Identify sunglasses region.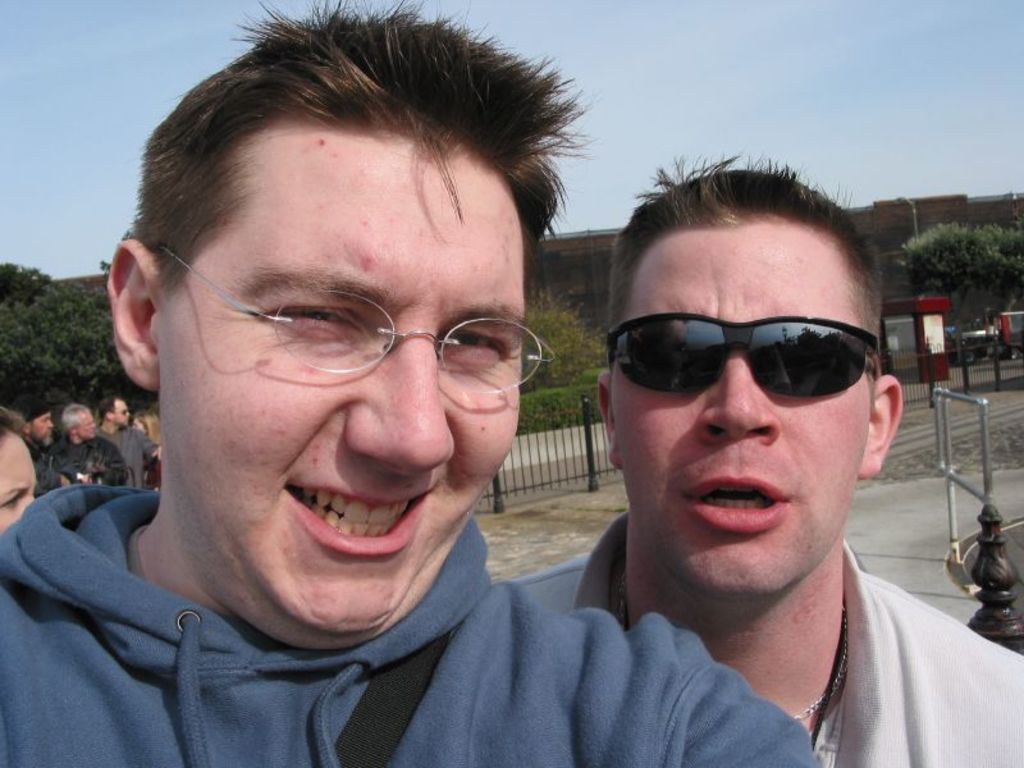
Region: bbox(607, 317, 884, 392).
